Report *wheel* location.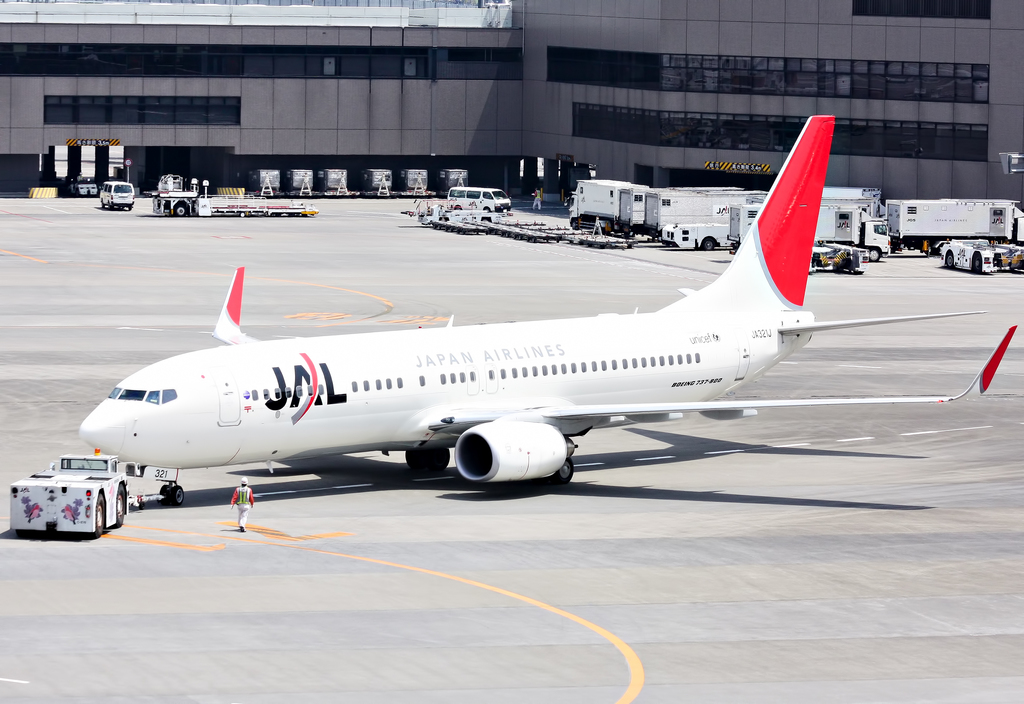
Report: <bbox>410, 446, 448, 474</bbox>.
